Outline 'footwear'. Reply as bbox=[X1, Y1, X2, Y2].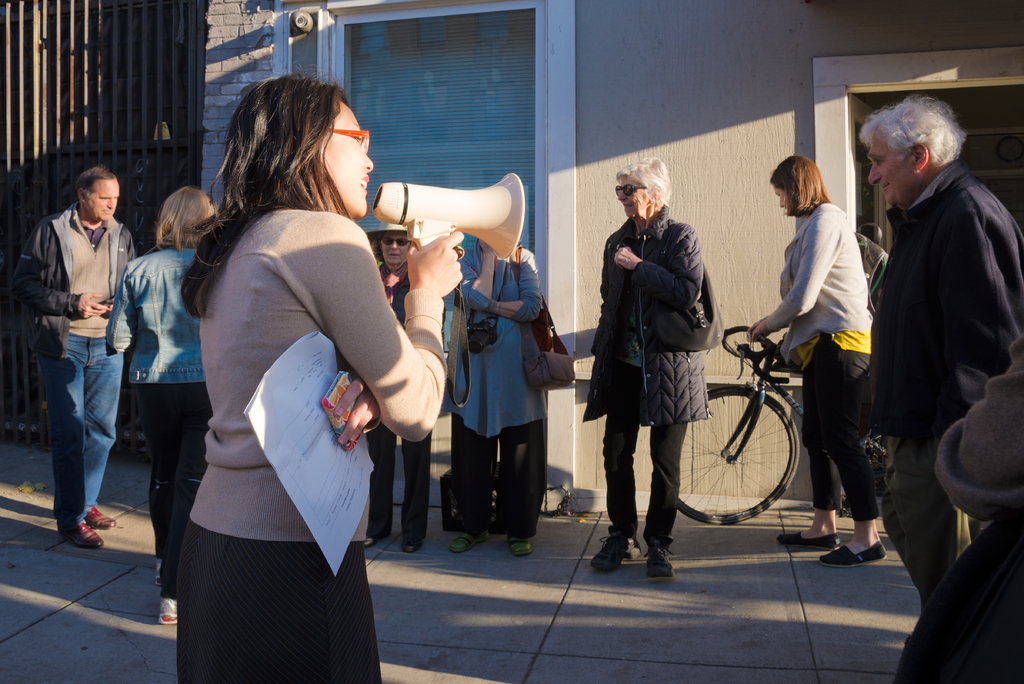
bbox=[406, 541, 426, 552].
